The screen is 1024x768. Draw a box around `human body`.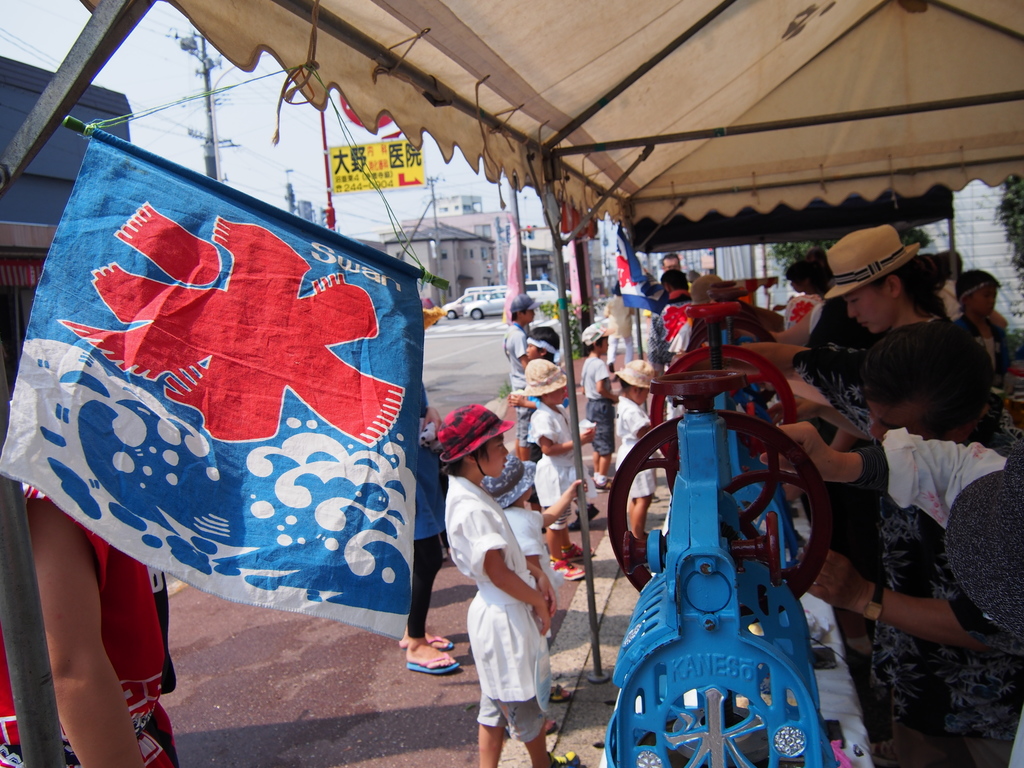
bbox=[625, 381, 664, 544].
